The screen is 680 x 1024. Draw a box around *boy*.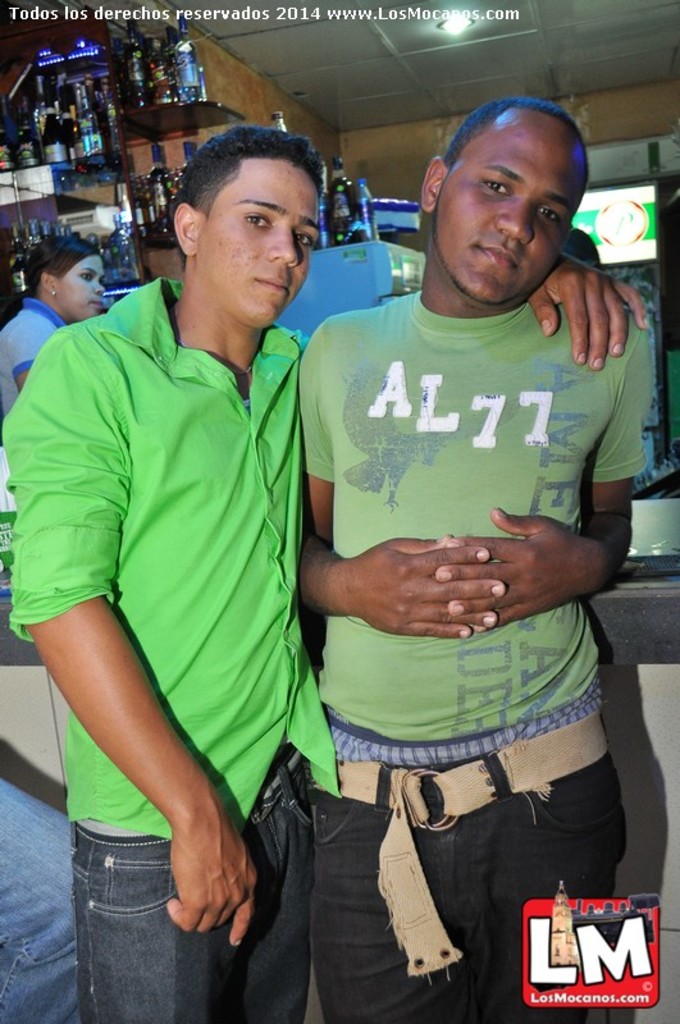
box(38, 127, 379, 997).
